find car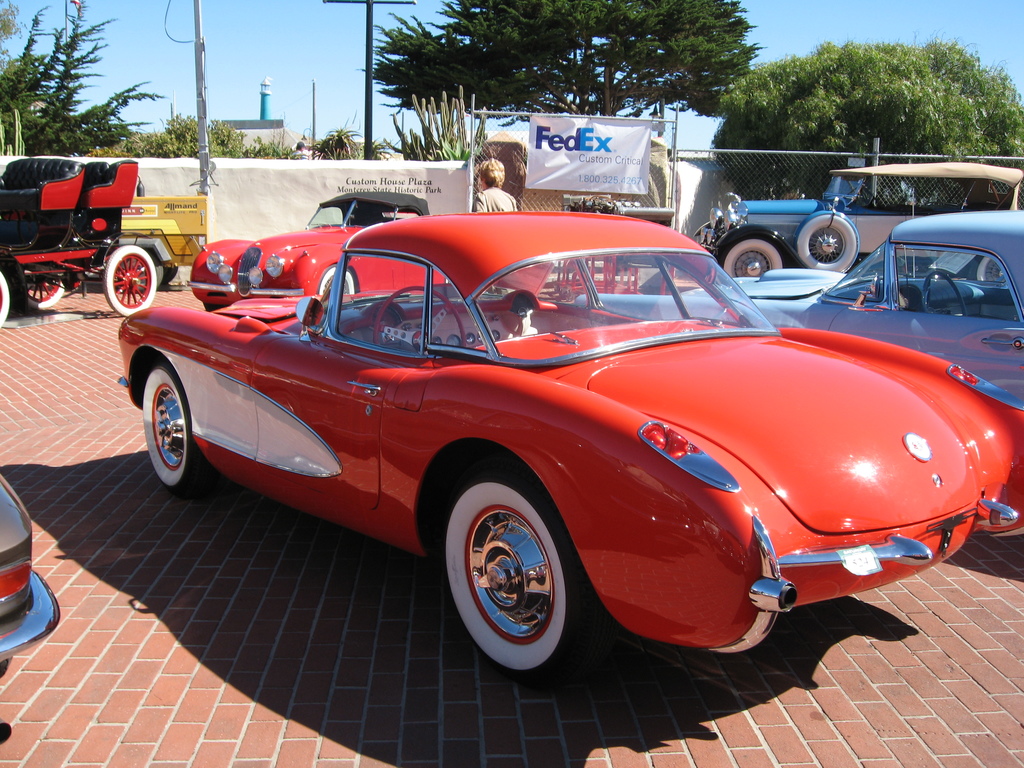
[689,158,1023,280]
